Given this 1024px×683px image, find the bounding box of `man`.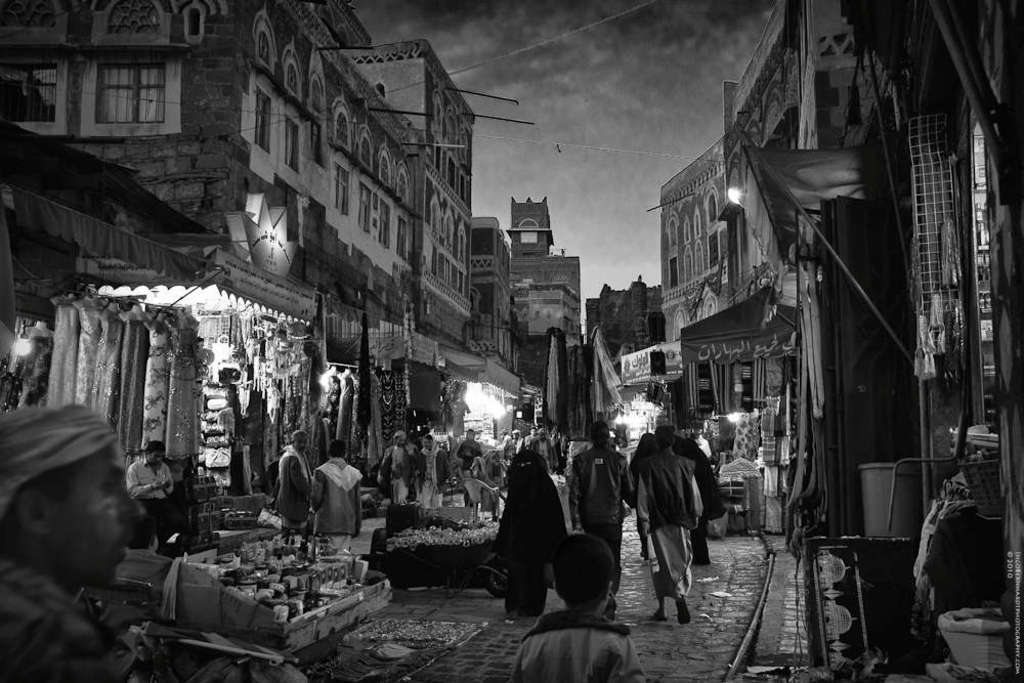
box(0, 398, 142, 682).
